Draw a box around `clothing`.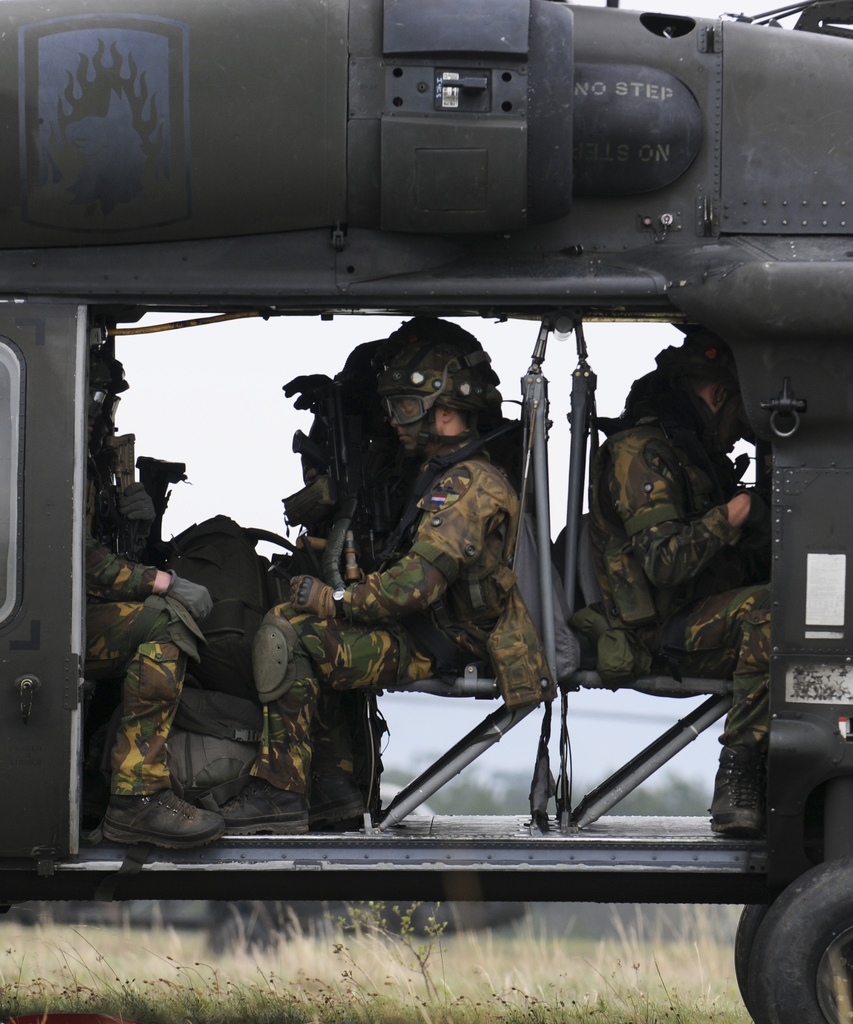
(600, 404, 770, 817).
